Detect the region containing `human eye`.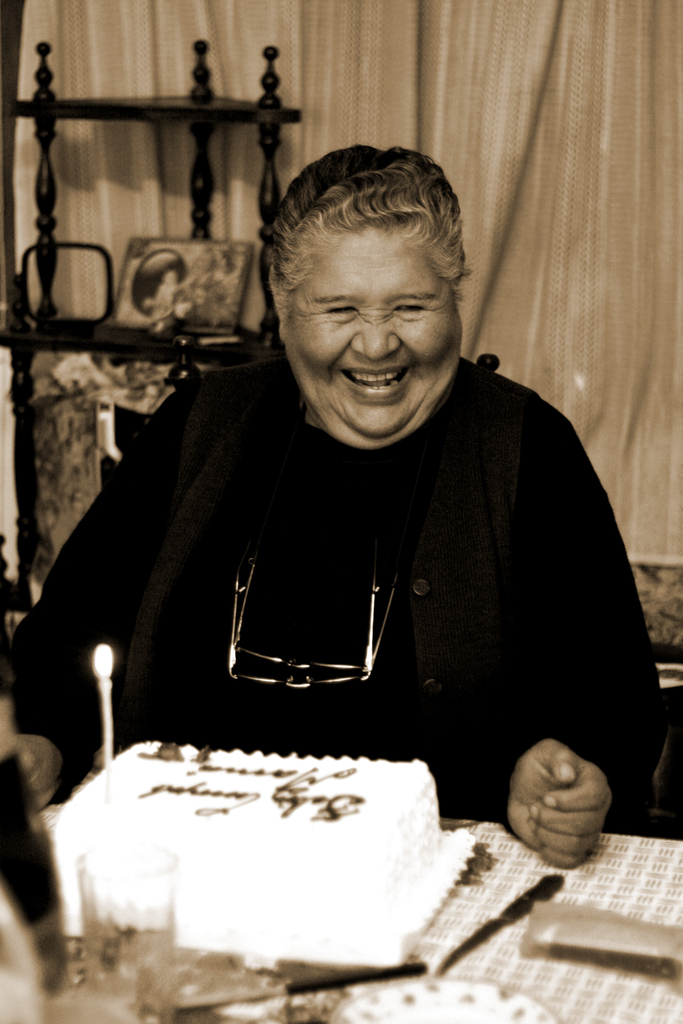
region(313, 300, 363, 323).
